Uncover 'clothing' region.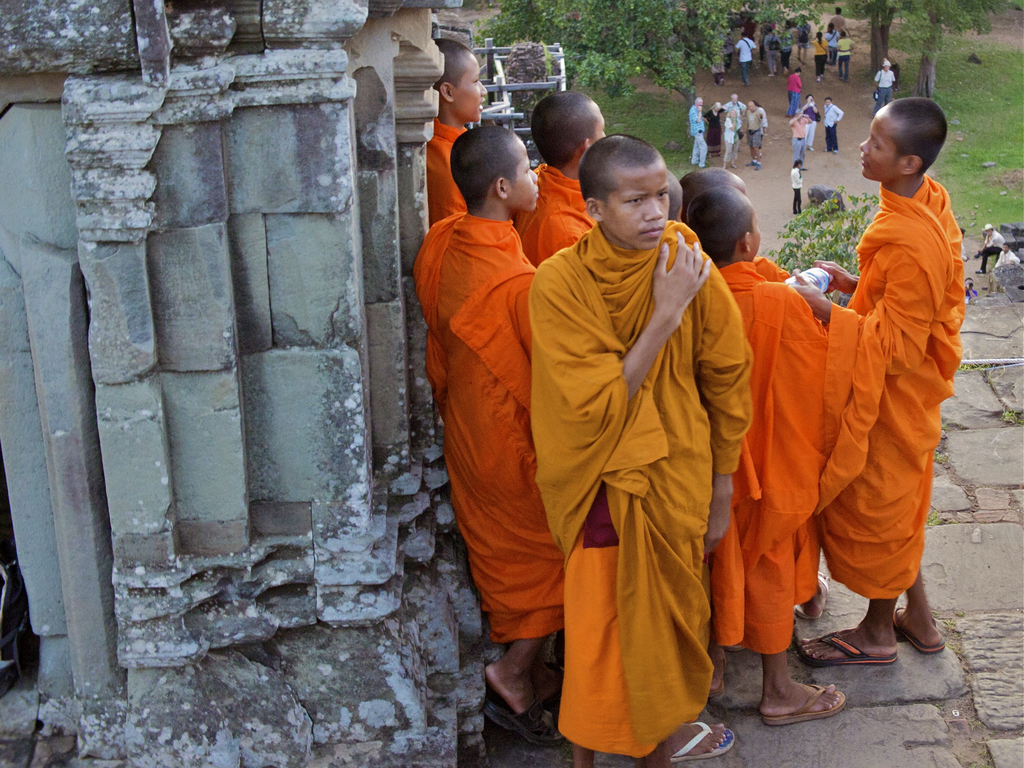
Uncovered: <bbox>706, 254, 827, 652</bbox>.
